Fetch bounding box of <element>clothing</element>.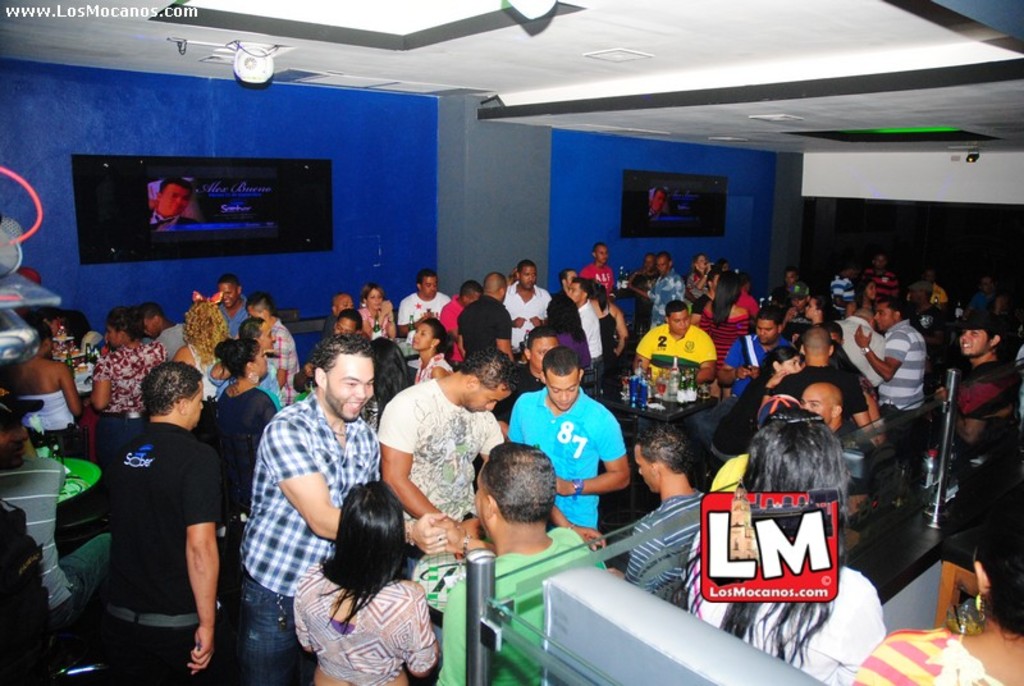
Bbox: (700, 296, 749, 367).
